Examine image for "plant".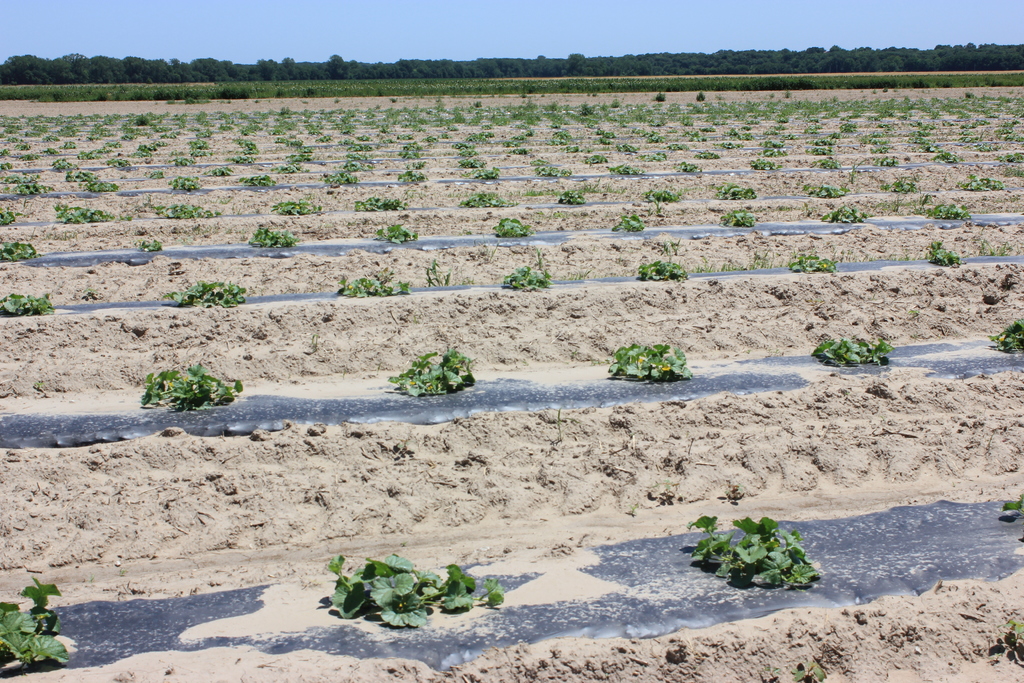
Examination result: [723,183,750,199].
